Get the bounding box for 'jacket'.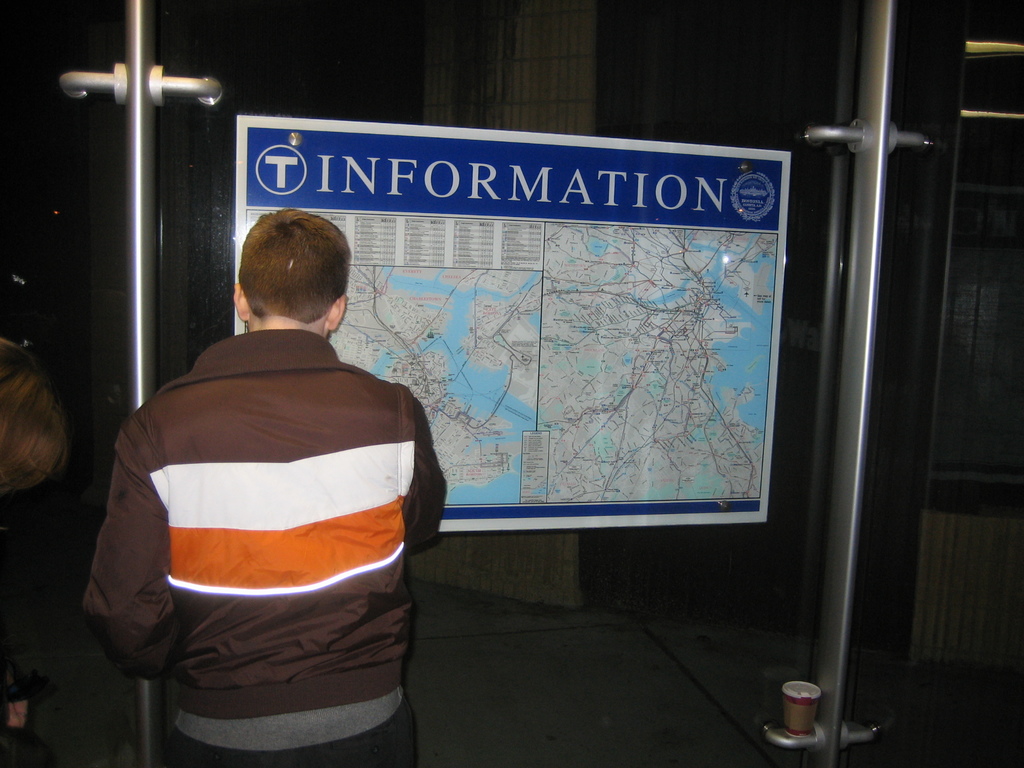
102, 289, 425, 719.
